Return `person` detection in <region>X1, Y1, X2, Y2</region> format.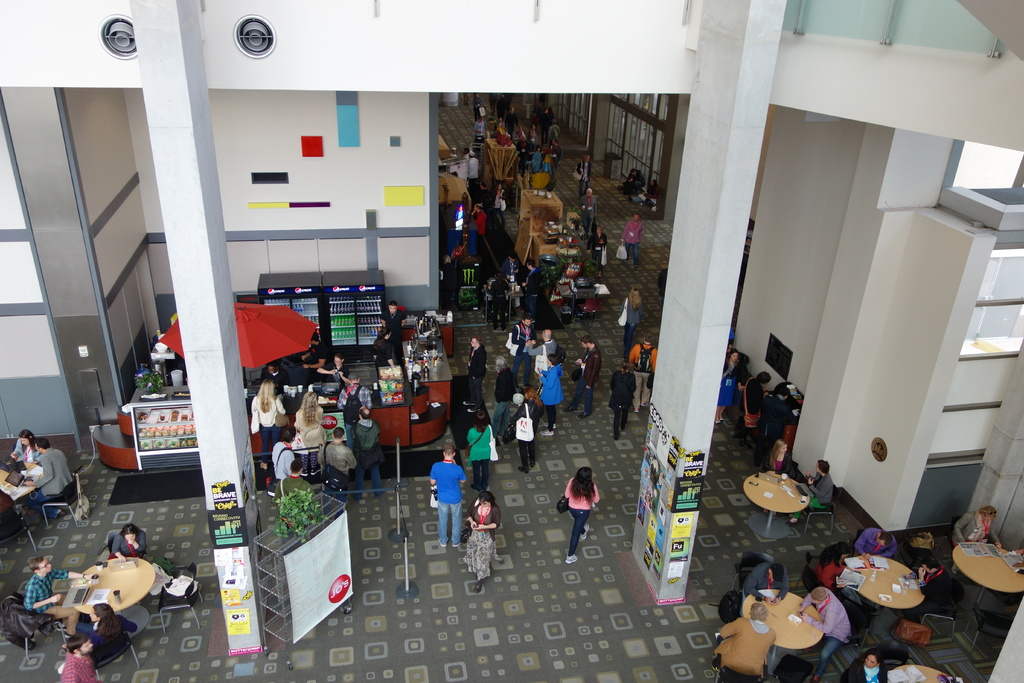
<region>466, 407, 497, 488</region>.
